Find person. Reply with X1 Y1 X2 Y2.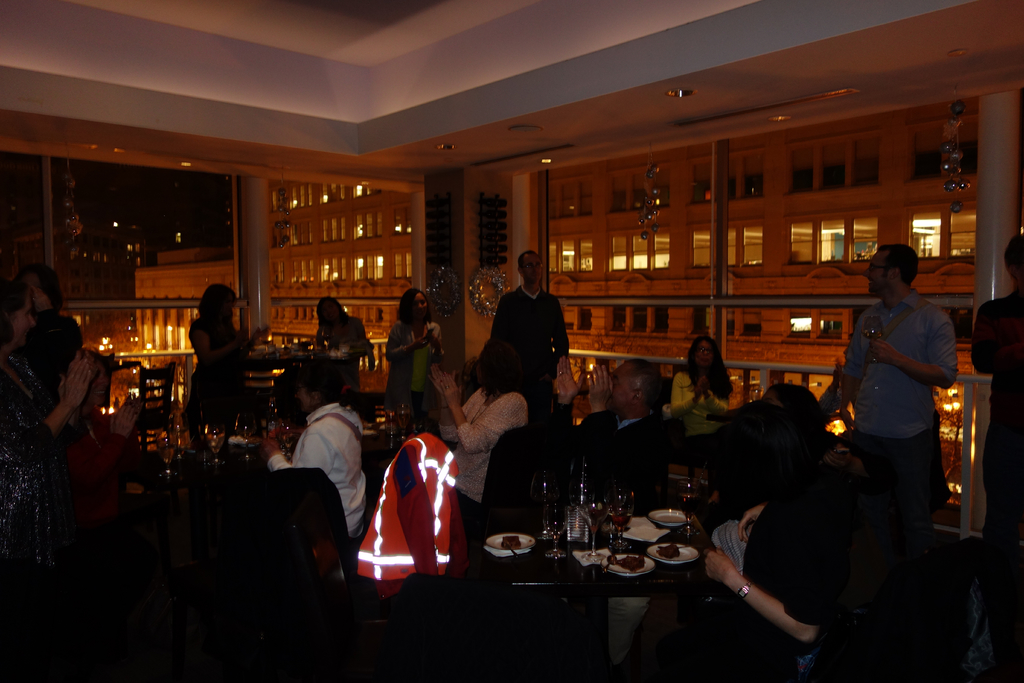
257 345 371 550.
